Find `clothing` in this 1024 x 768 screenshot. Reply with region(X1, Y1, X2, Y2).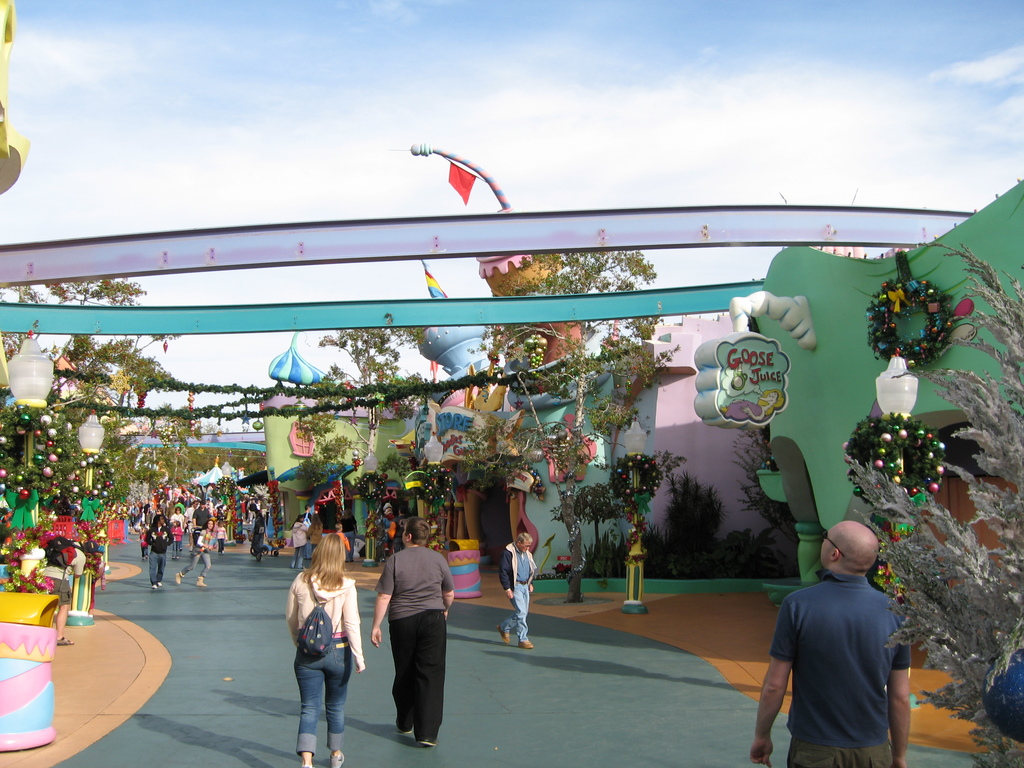
region(499, 543, 537, 641).
